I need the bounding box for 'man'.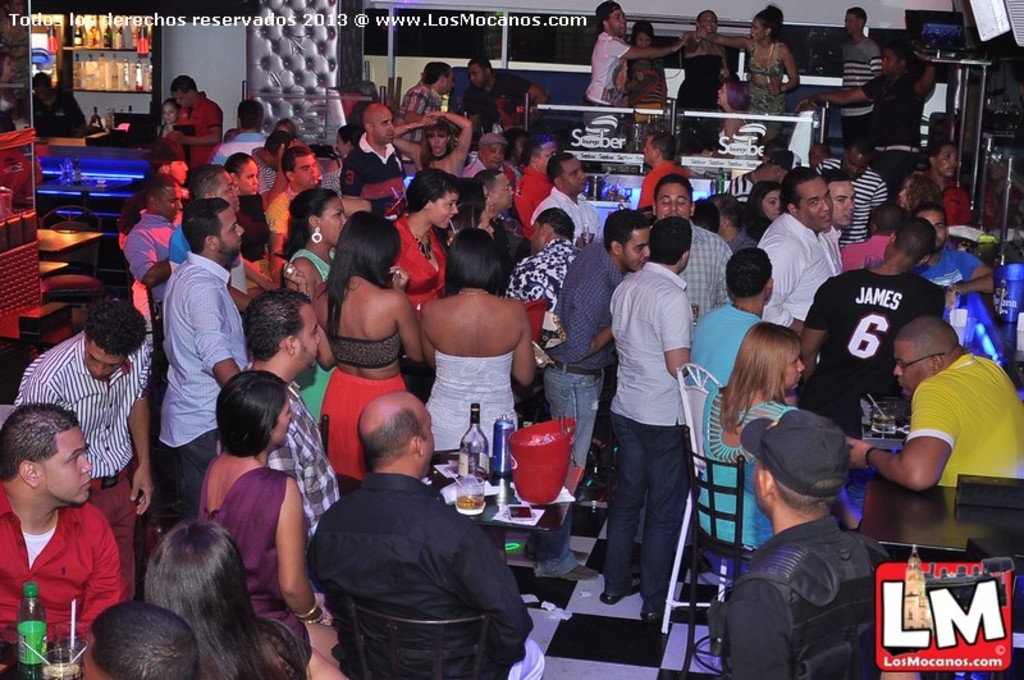
Here it is: x1=819, y1=0, x2=883, y2=191.
